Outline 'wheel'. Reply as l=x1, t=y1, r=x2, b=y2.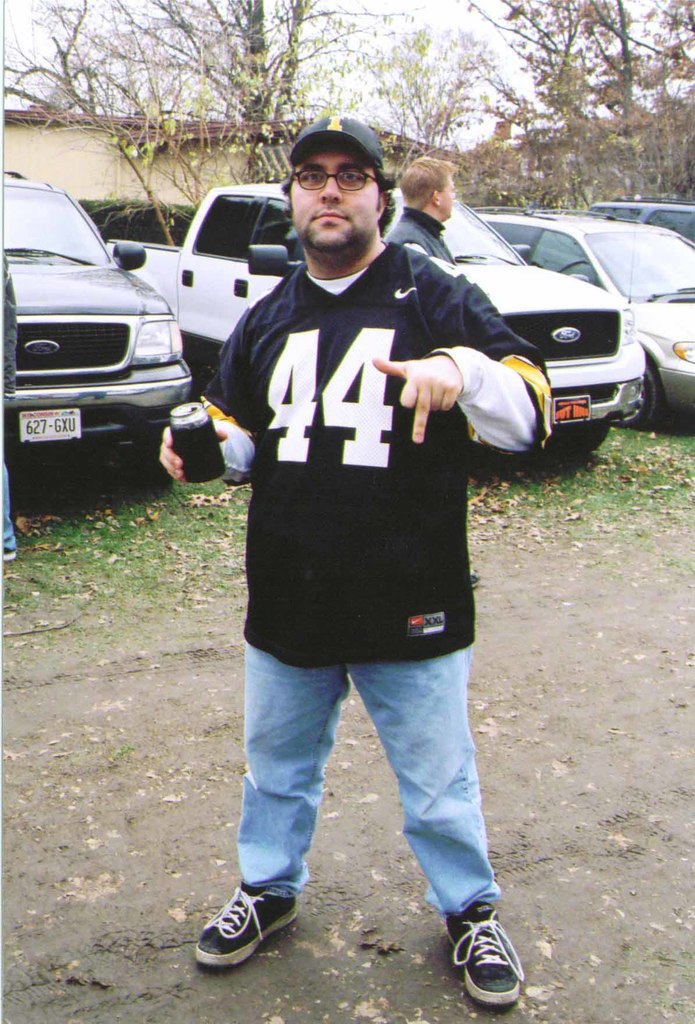
l=558, t=428, r=609, b=463.
